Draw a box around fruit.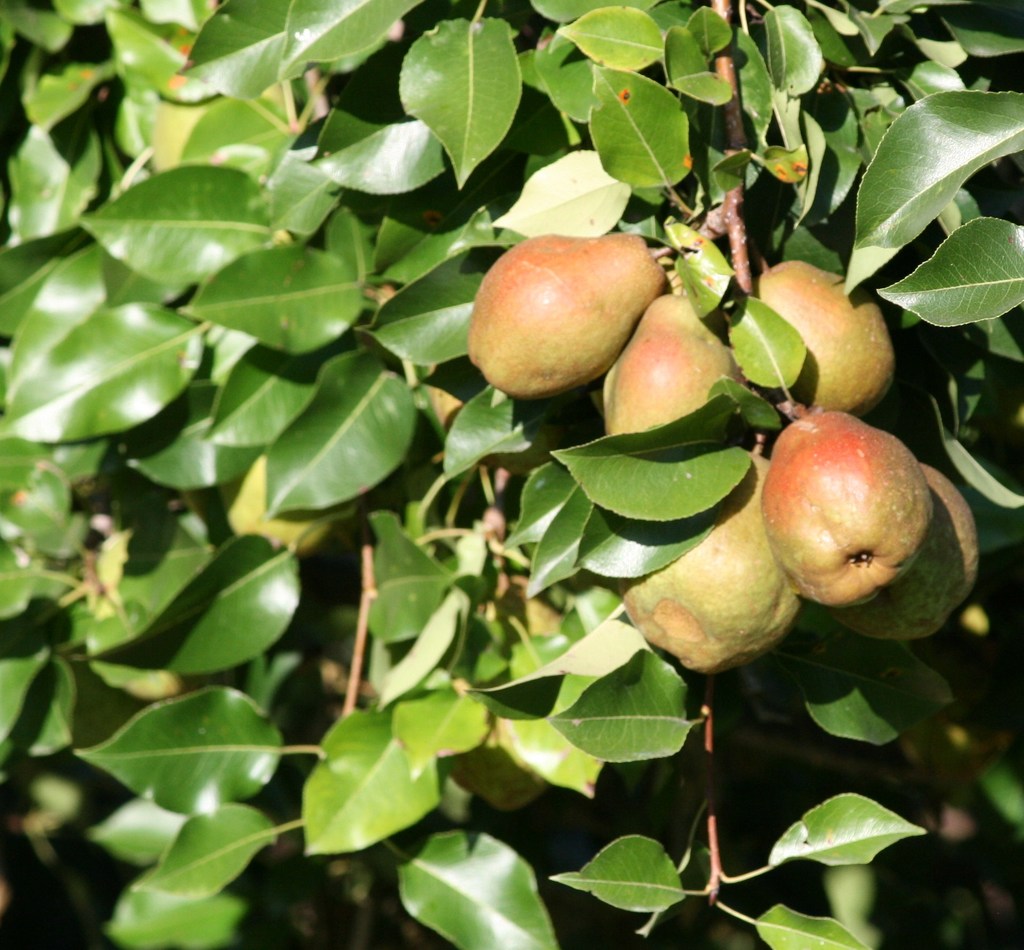
214/450/346/549.
